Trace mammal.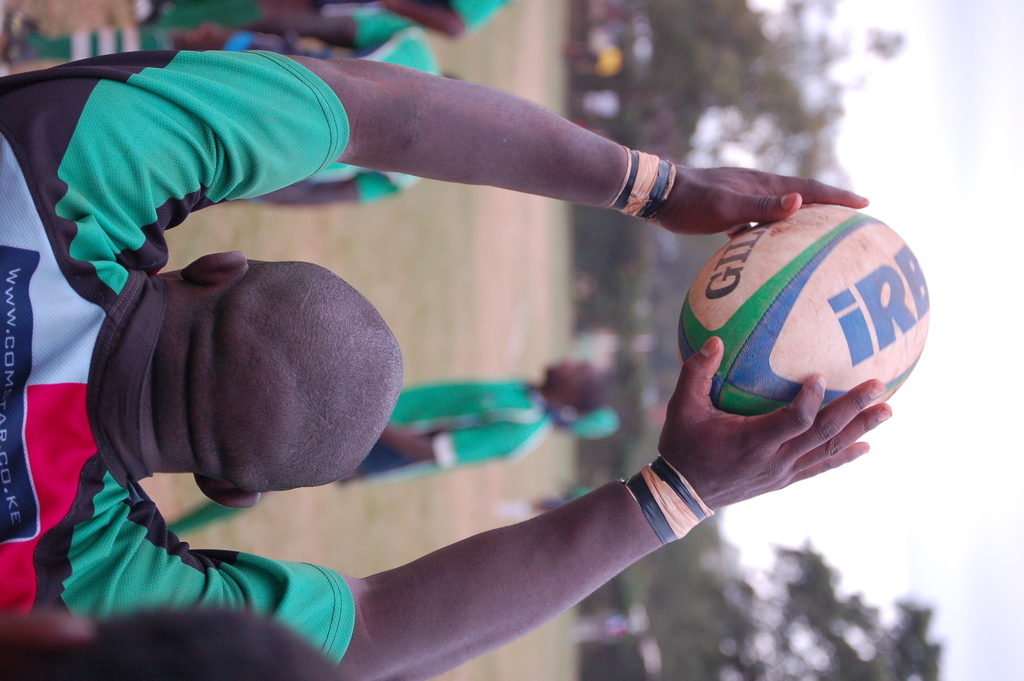
Traced to 170:357:620:548.
